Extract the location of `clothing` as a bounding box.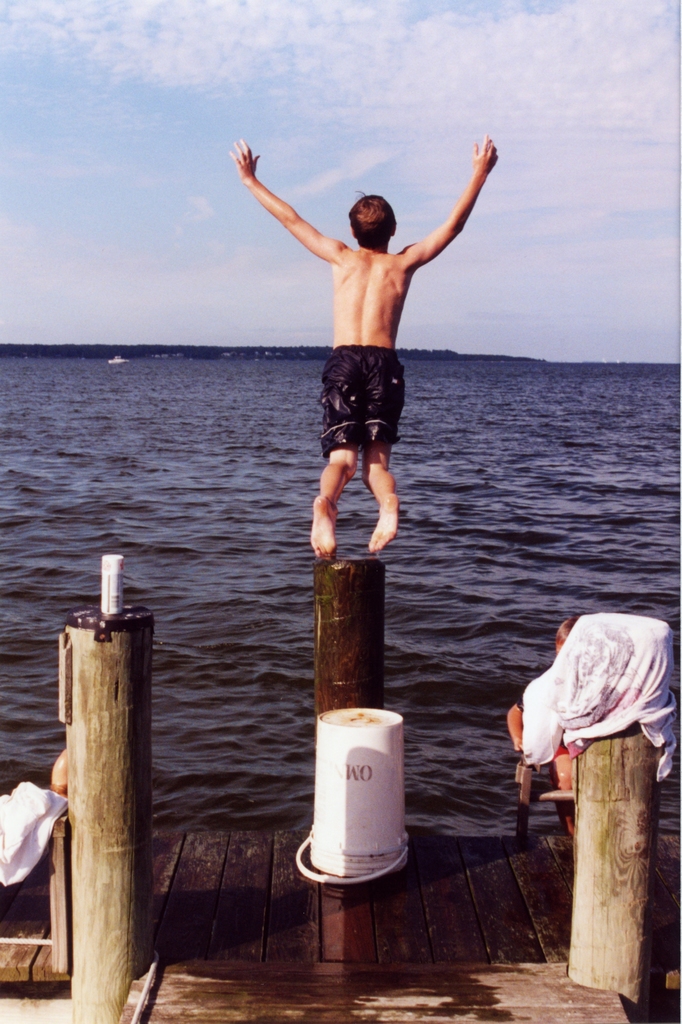
(321,331,405,449).
